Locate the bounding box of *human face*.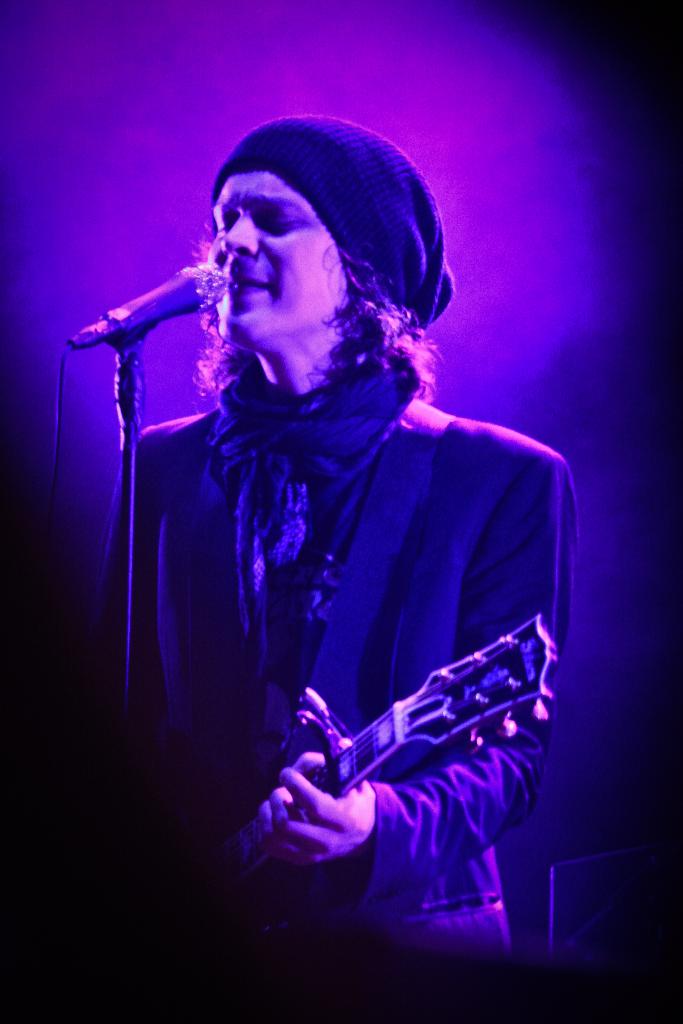
Bounding box: left=203, top=166, right=340, bottom=344.
